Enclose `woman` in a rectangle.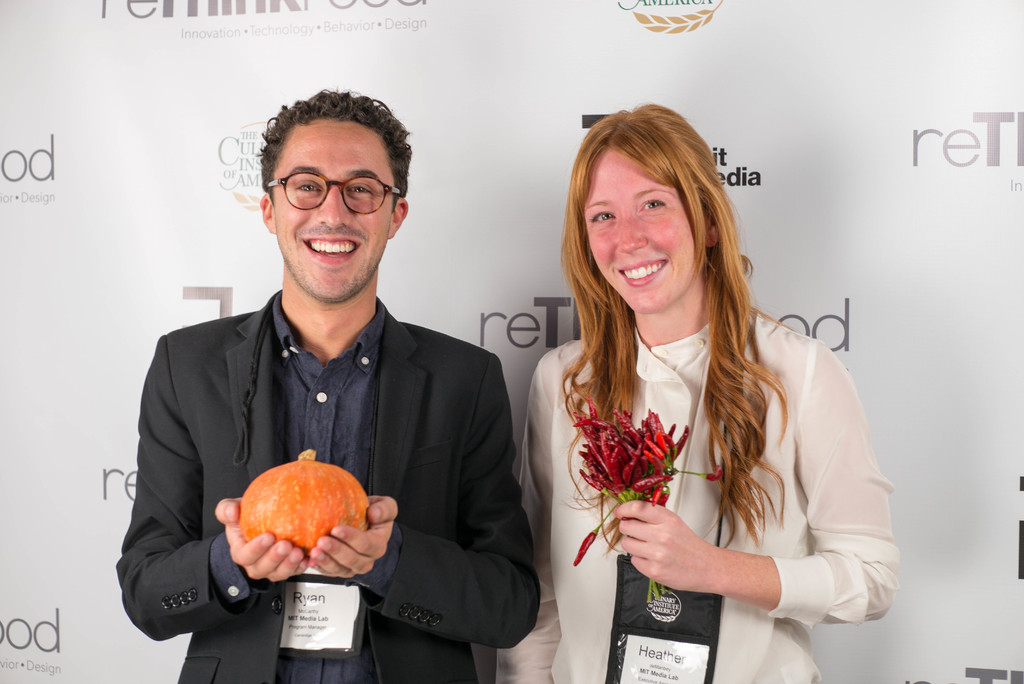
bbox=(512, 108, 908, 683).
